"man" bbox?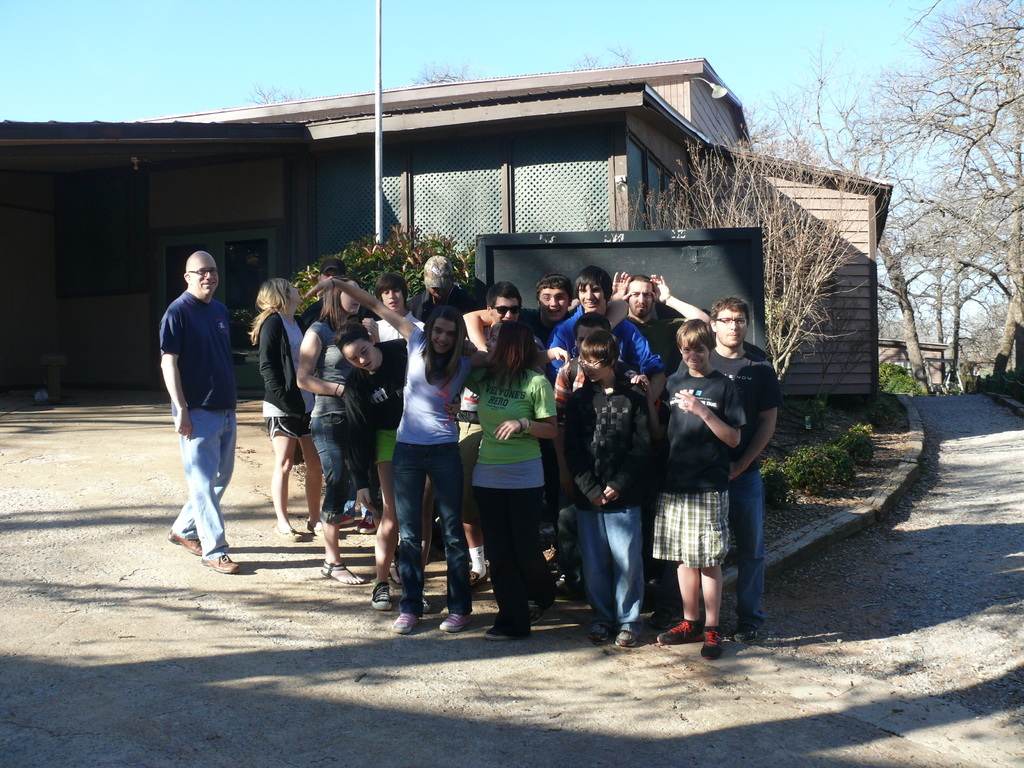
<bbox>298, 261, 381, 534</bbox>
